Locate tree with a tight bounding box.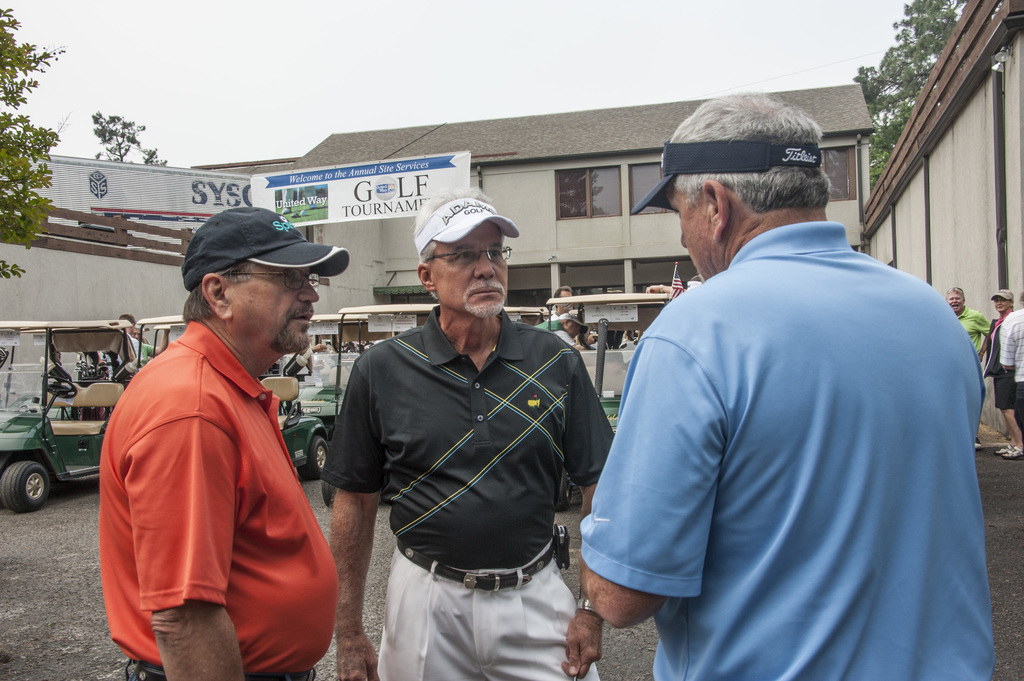
left=850, top=0, right=960, bottom=204.
